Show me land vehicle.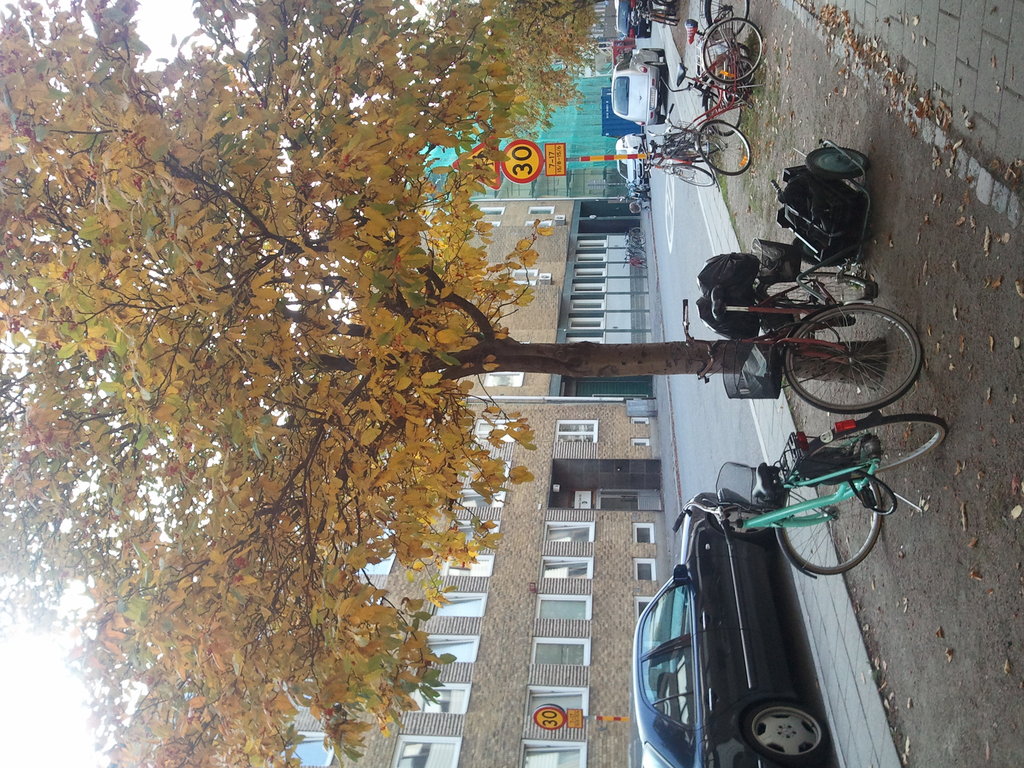
land vehicle is here: (x1=608, y1=45, x2=668, y2=123).
